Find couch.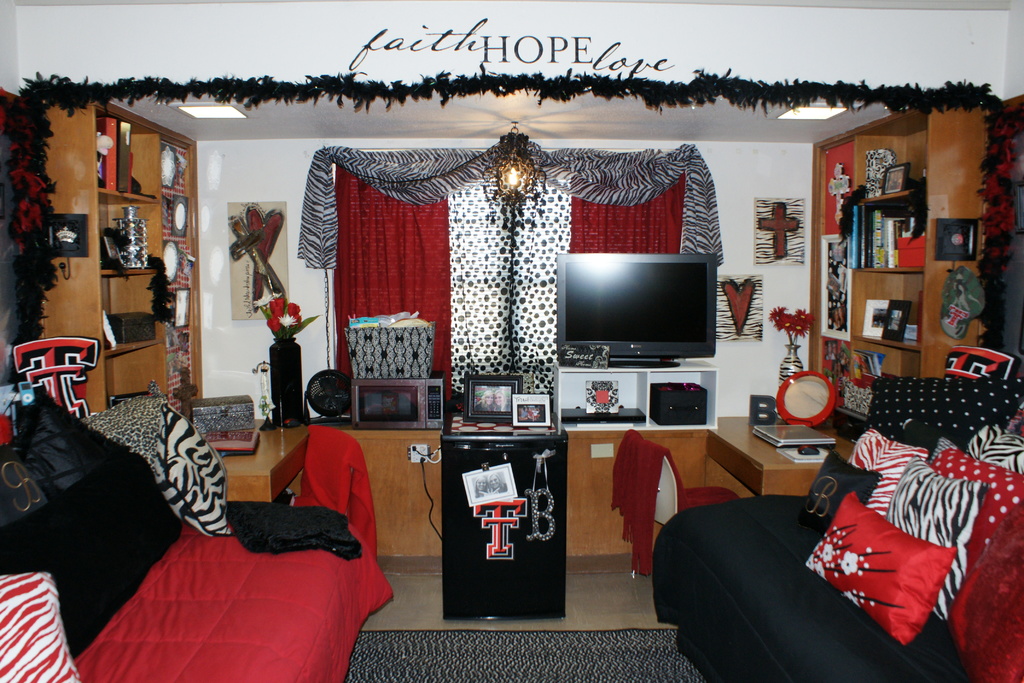
x1=638 y1=428 x2=994 y2=666.
